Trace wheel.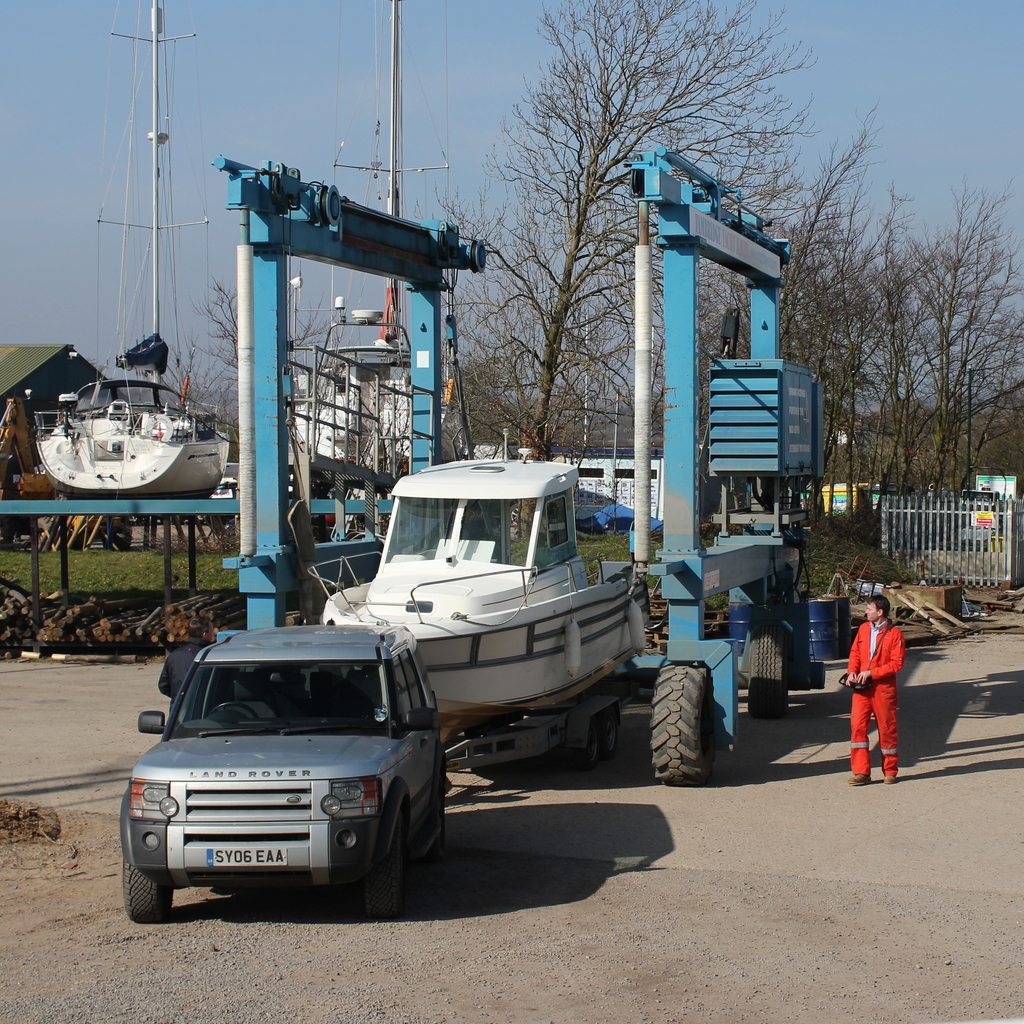
Traced to 598 710 626 760.
